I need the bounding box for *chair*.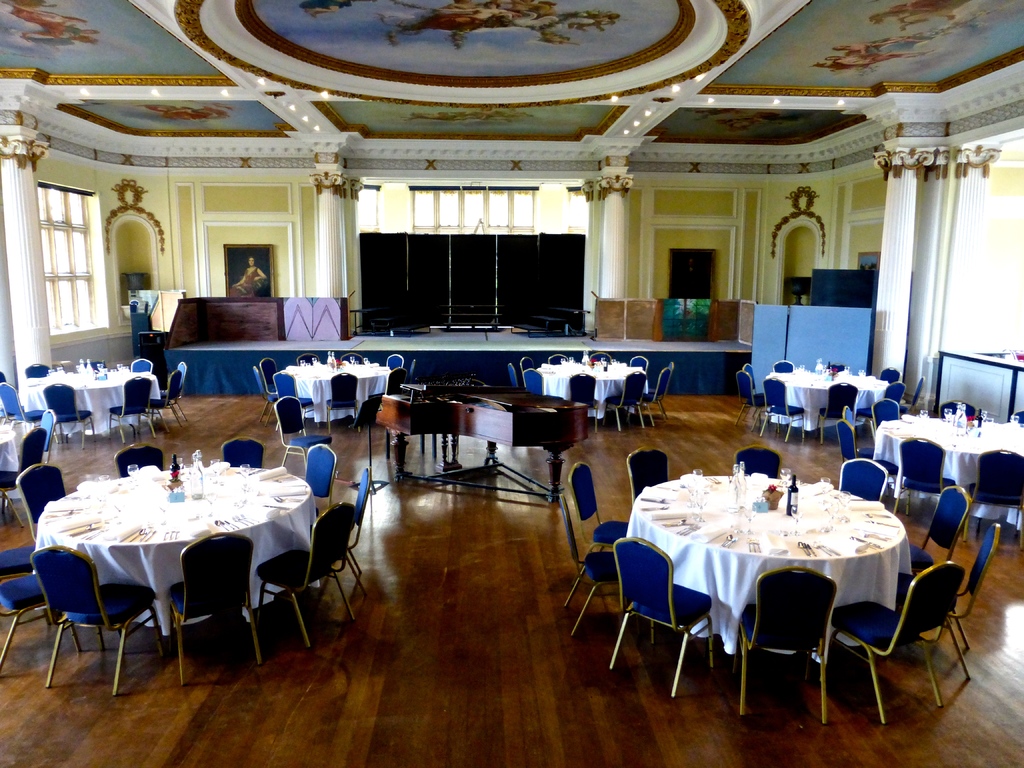
Here it is: <bbox>825, 364, 844, 374</bbox>.
